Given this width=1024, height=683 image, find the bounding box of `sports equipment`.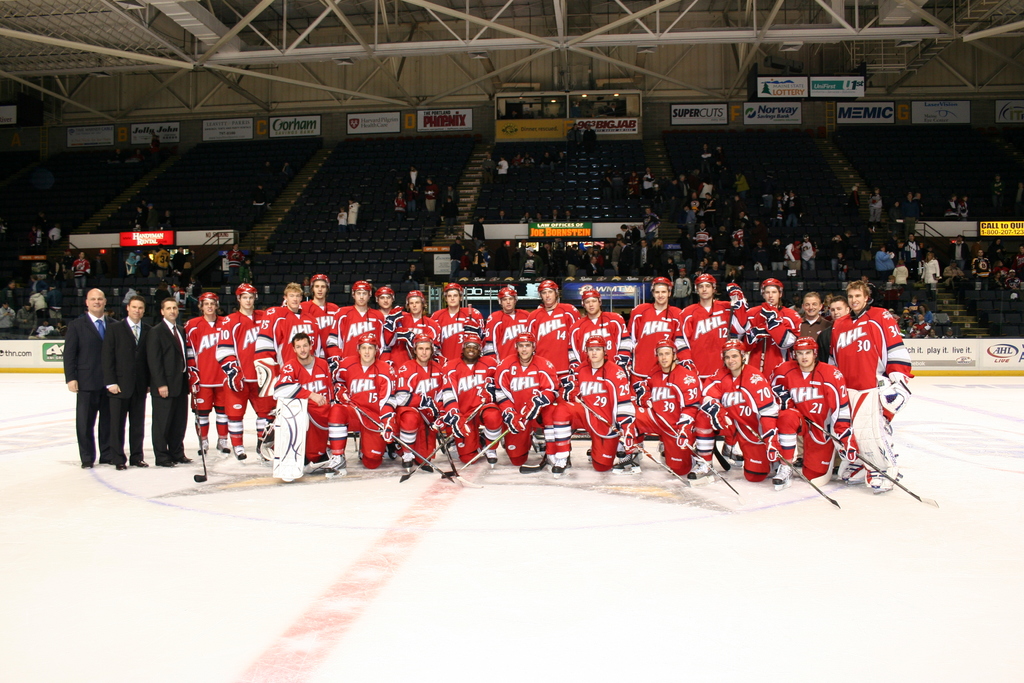
[left=357, top=332, right=378, bottom=347].
